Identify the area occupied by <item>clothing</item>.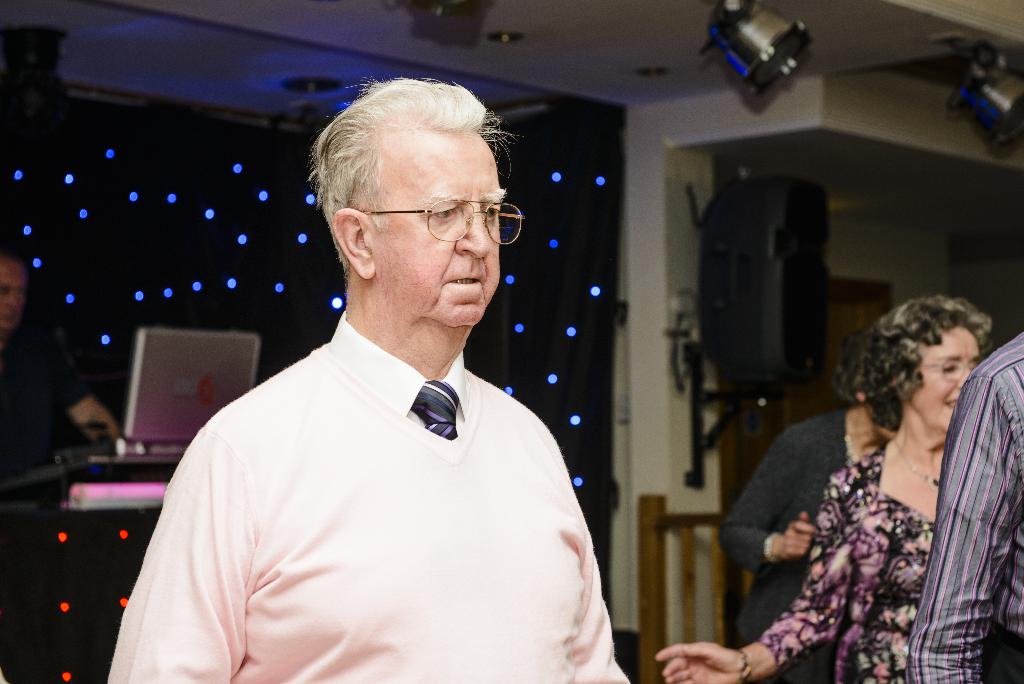
Area: left=721, top=410, right=854, bottom=683.
